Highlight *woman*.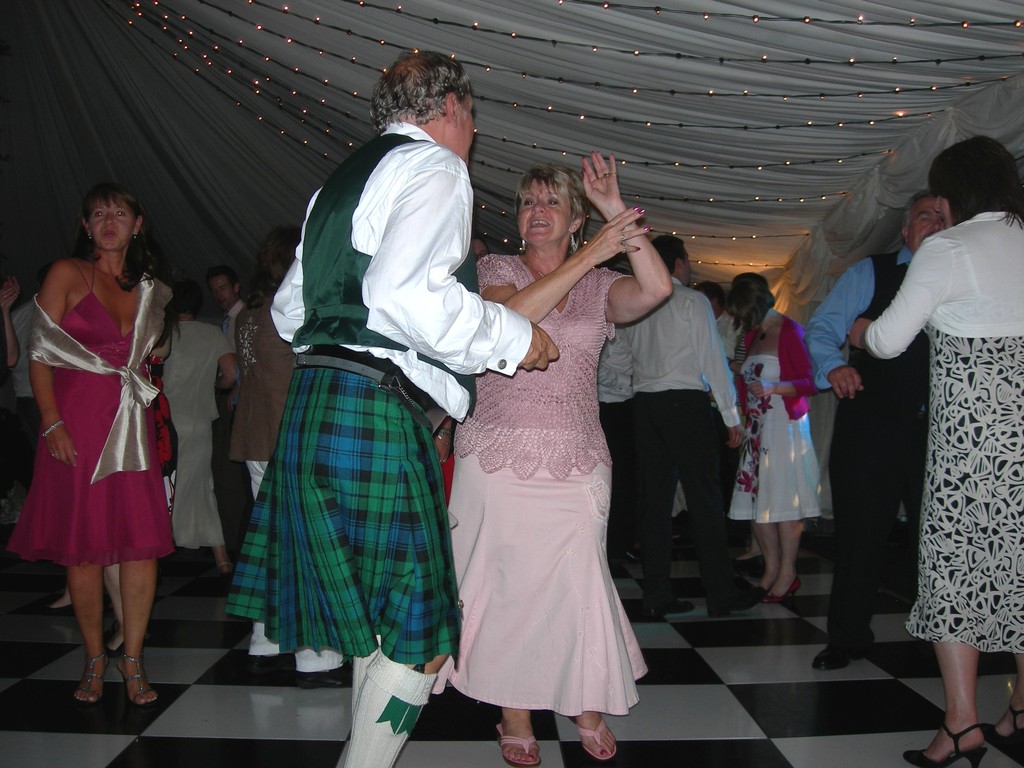
Highlighted region: bbox(848, 132, 1023, 767).
